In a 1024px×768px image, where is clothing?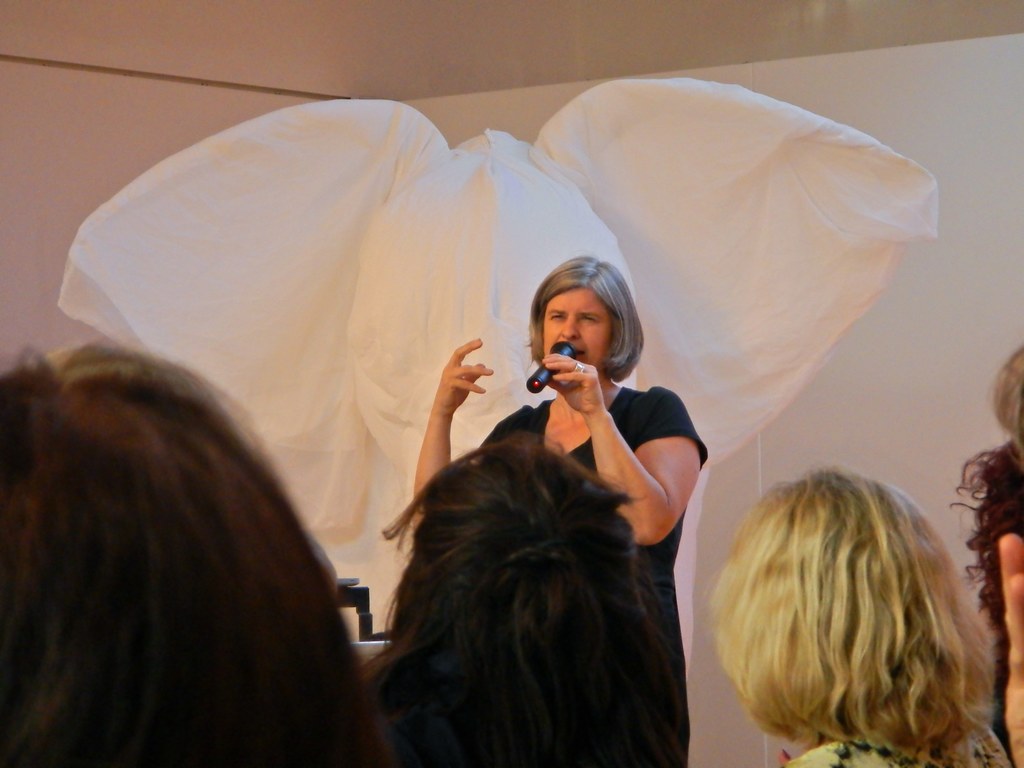
781 725 1005 767.
